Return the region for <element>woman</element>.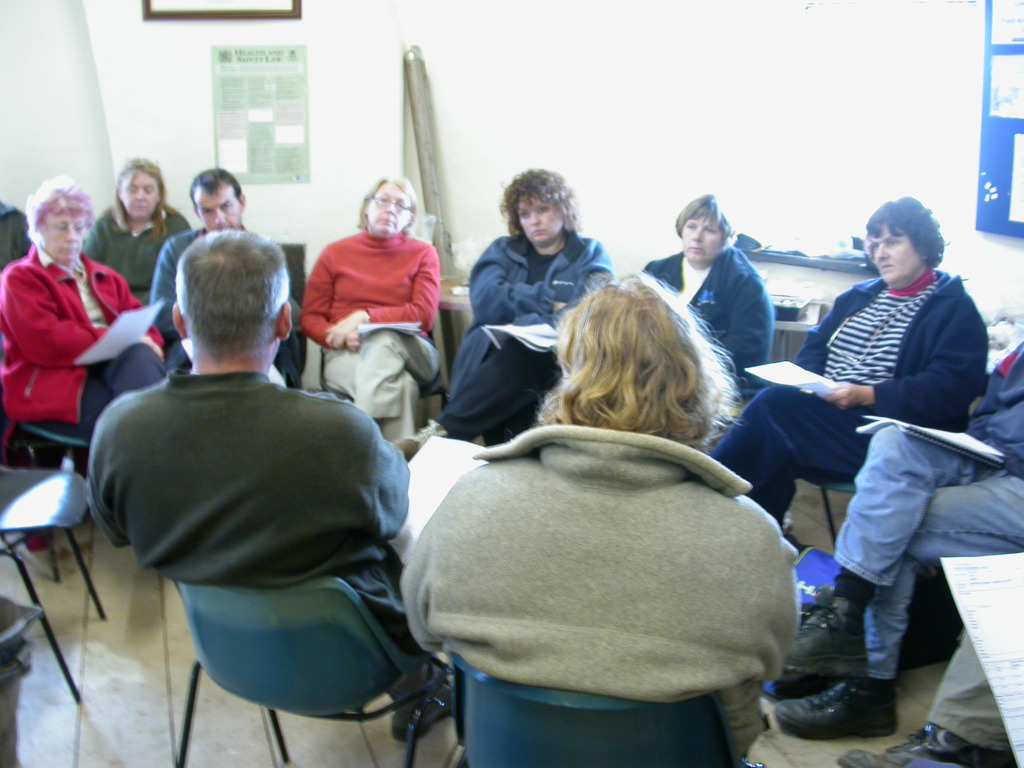
x1=0 y1=176 x2=172 y2=447.
